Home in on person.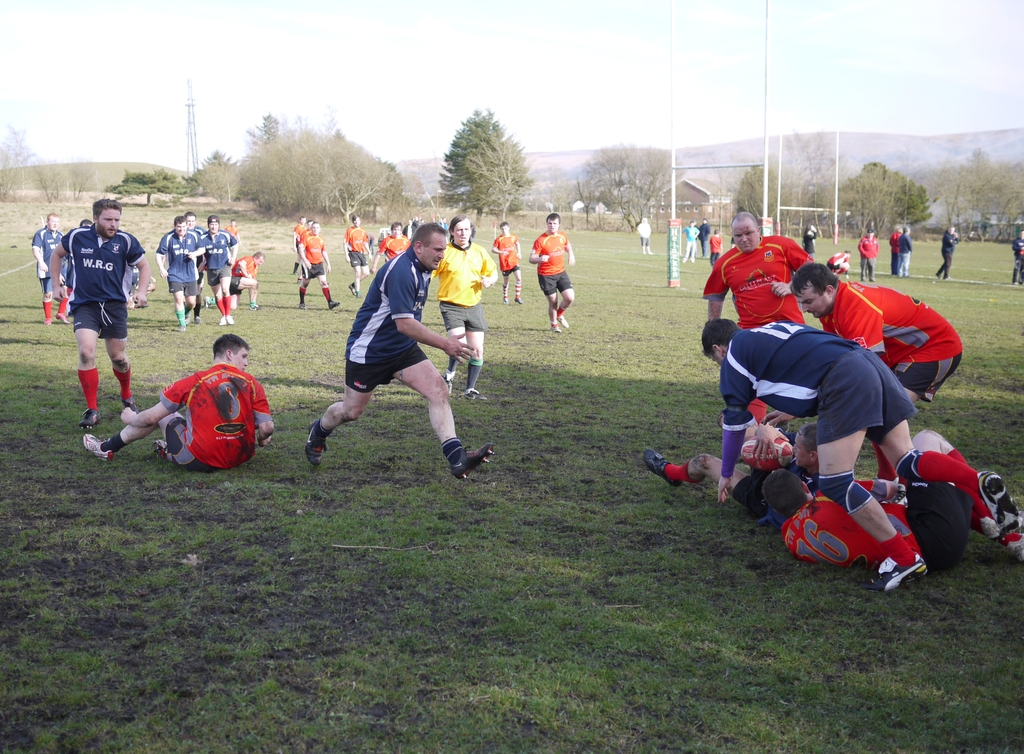
Homed in at select_region(682, 306, 930, 598).
